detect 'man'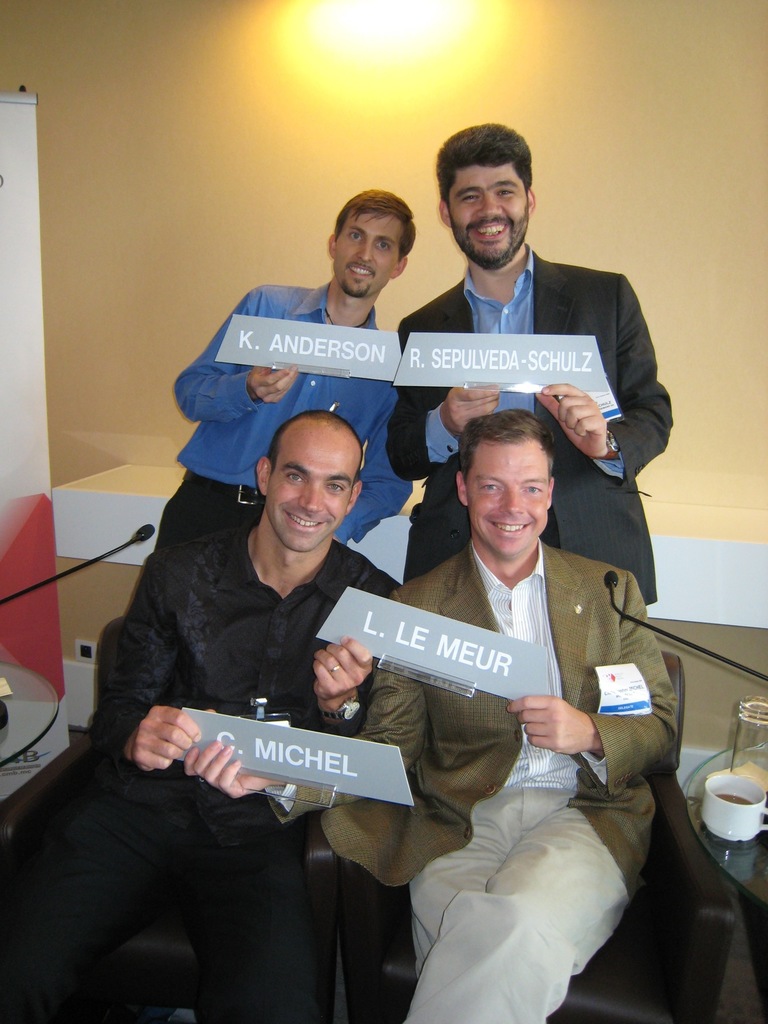
(387,125,675,607)
